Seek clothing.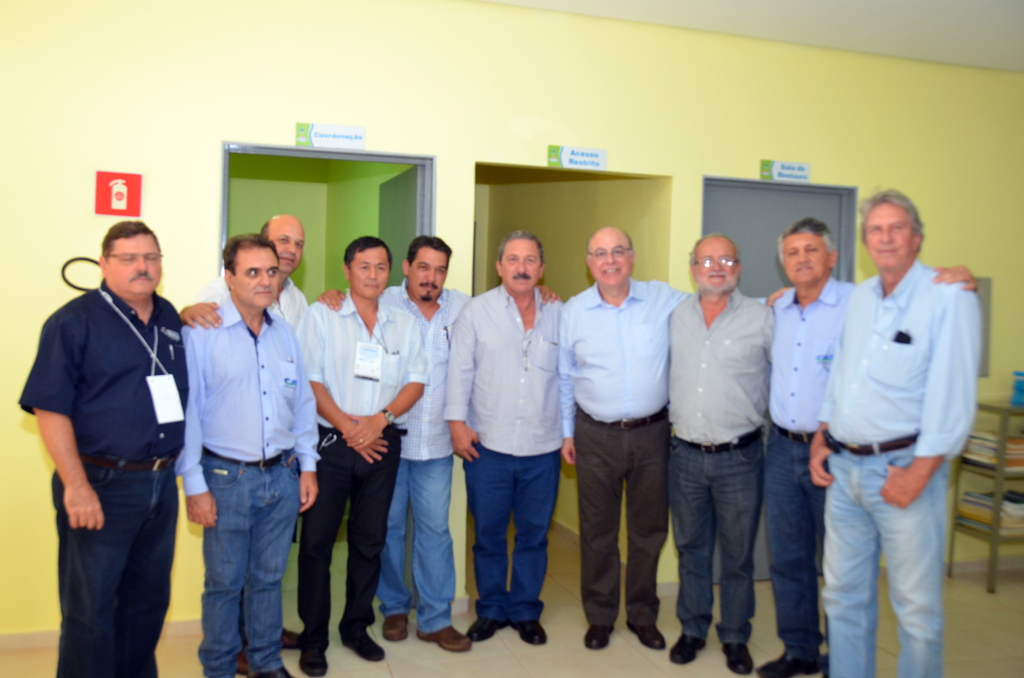
l=188, t=301, r=310, b=677.
